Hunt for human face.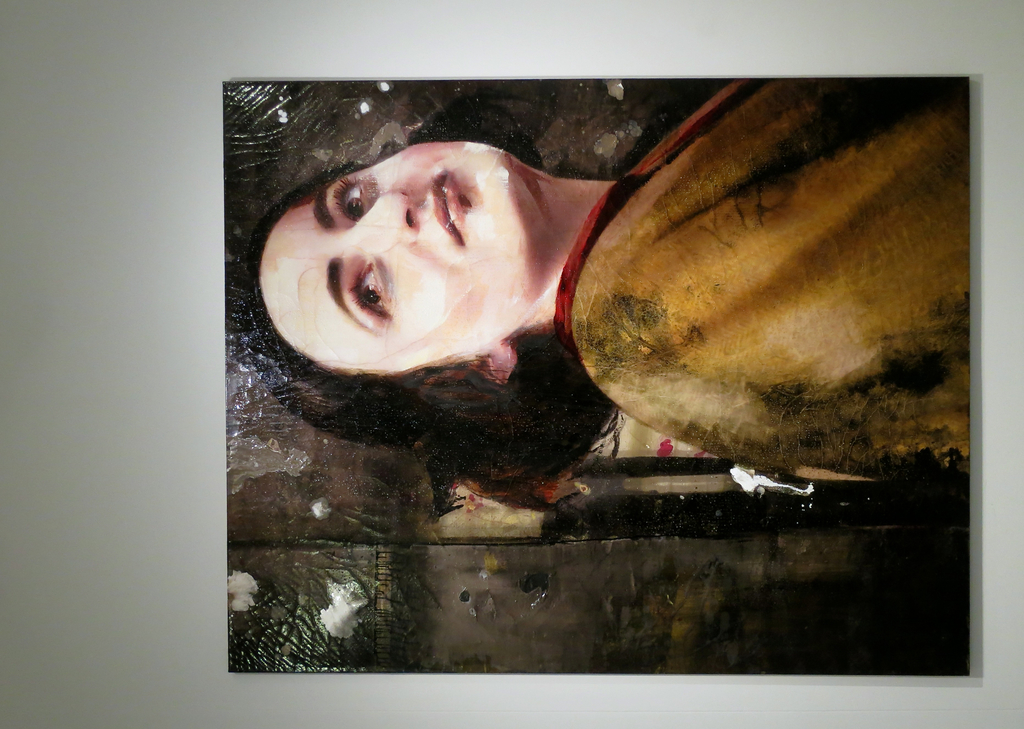
Hunted down at box=[266, 121, 572, 386].
